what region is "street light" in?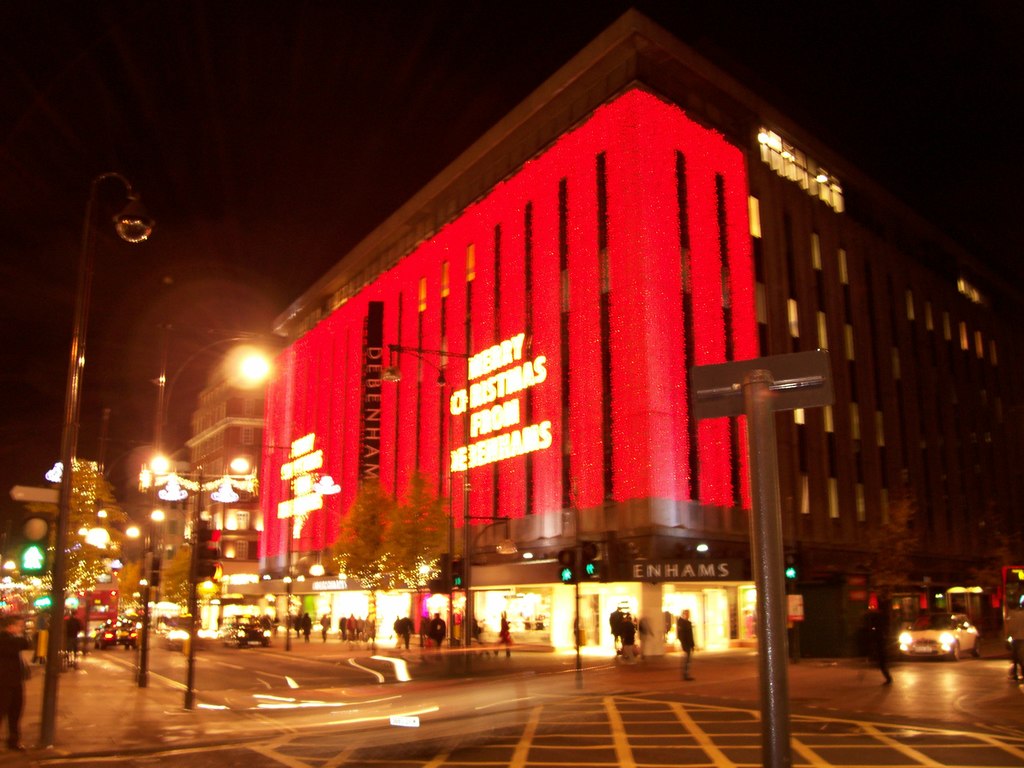
143, 454, 264, 712.
